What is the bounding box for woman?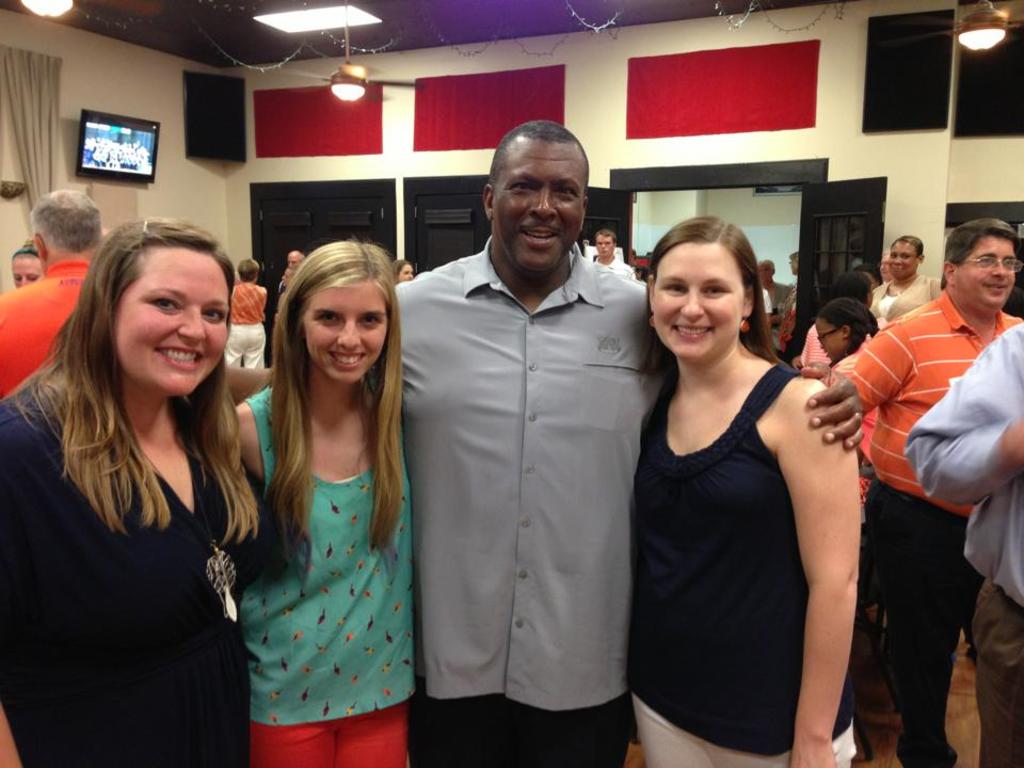
bbox(868, 235, 946, 327).
